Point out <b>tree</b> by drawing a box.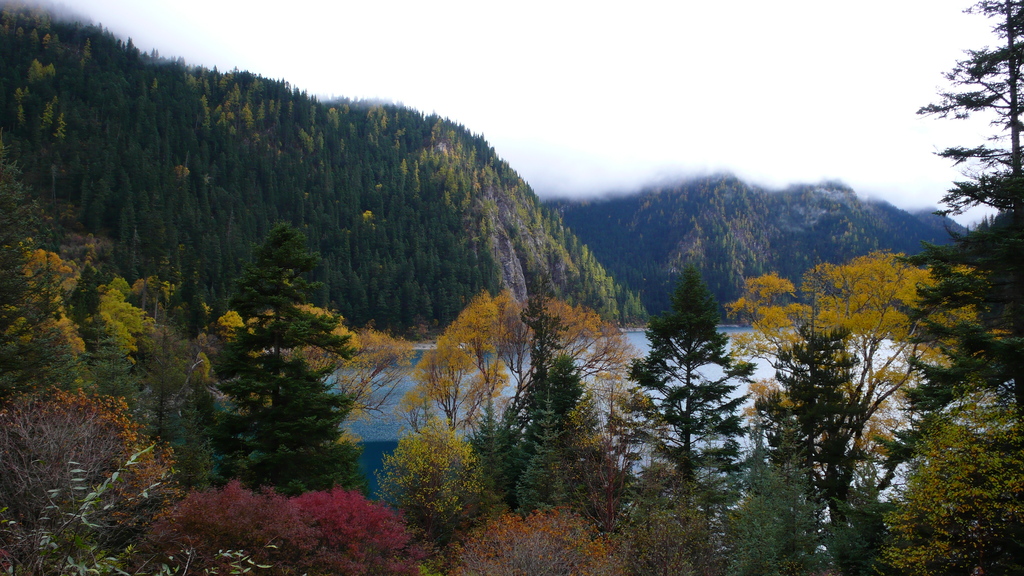
bbox=(632, 238, 763, 518).
